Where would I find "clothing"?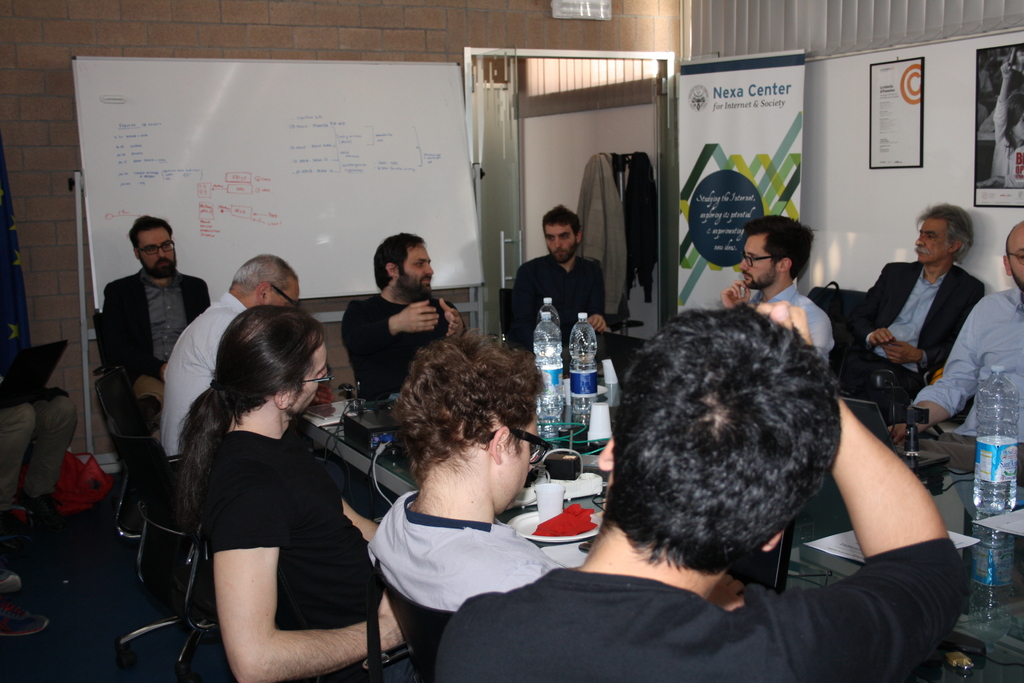
At BBox(508, 253, 604, 354).
